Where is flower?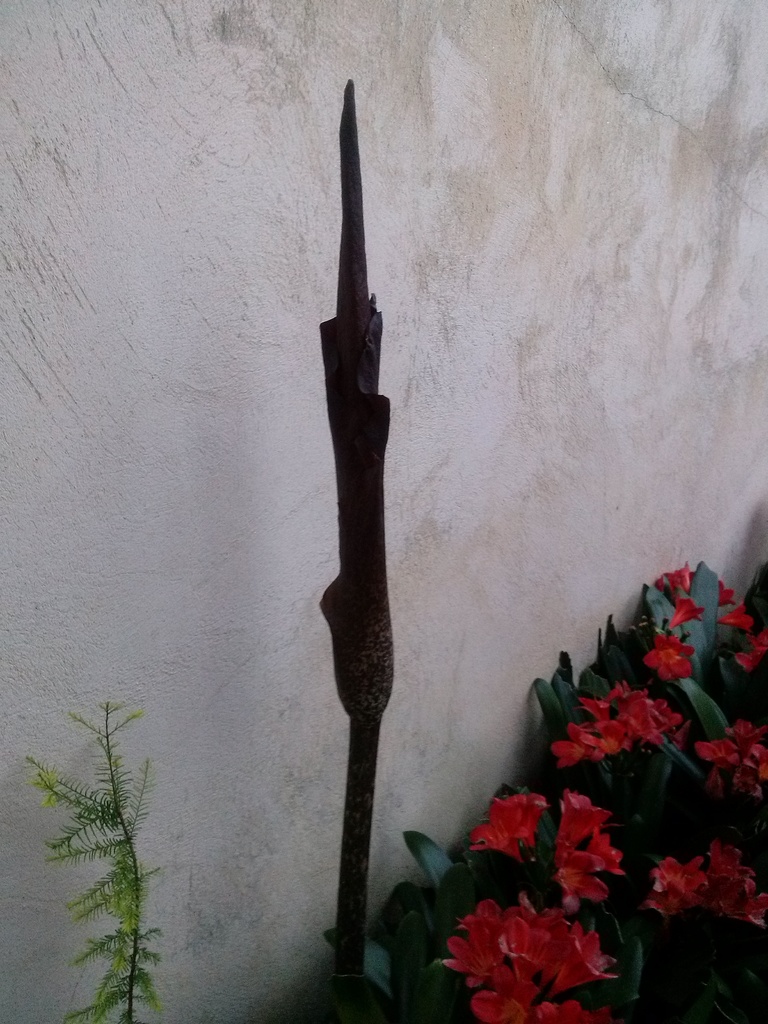
detection(717, 582, 735, 606).
